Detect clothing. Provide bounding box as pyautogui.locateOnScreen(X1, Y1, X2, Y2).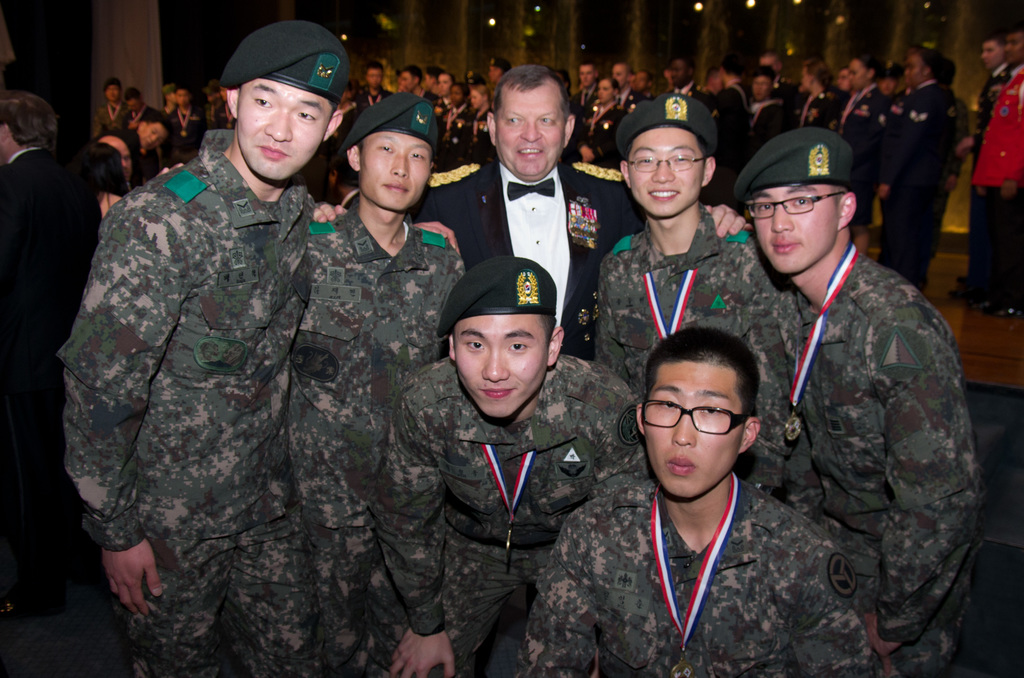
pyautogui.locateOnScreen(61, 131, 311, 677).
